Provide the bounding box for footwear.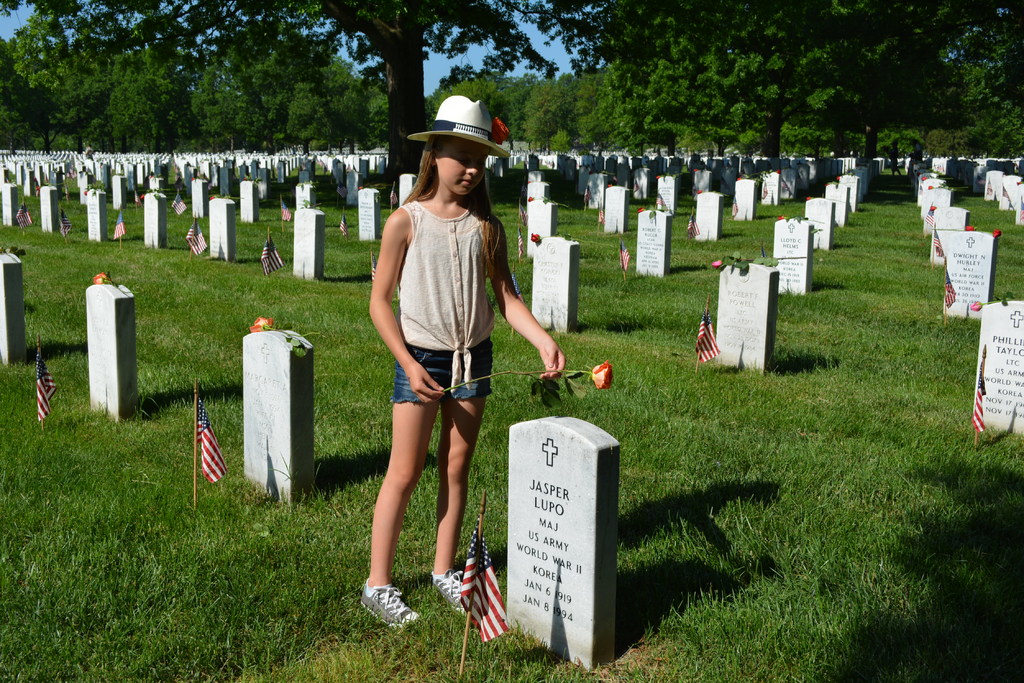
bbox=[430, 572, 467, 614].
